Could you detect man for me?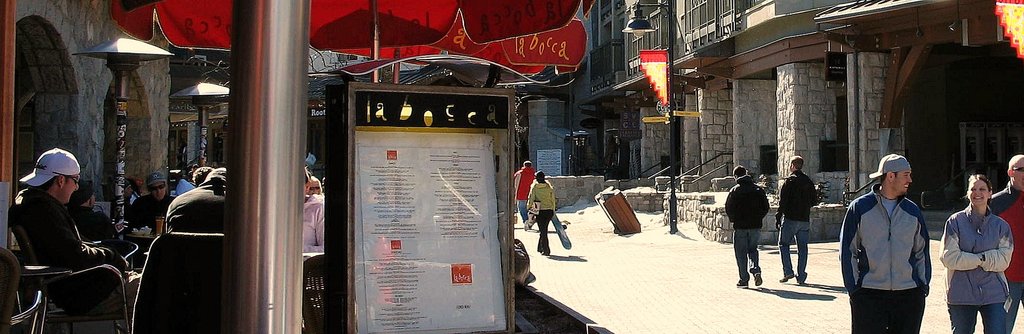
Detection result: 772/155/819/278.
